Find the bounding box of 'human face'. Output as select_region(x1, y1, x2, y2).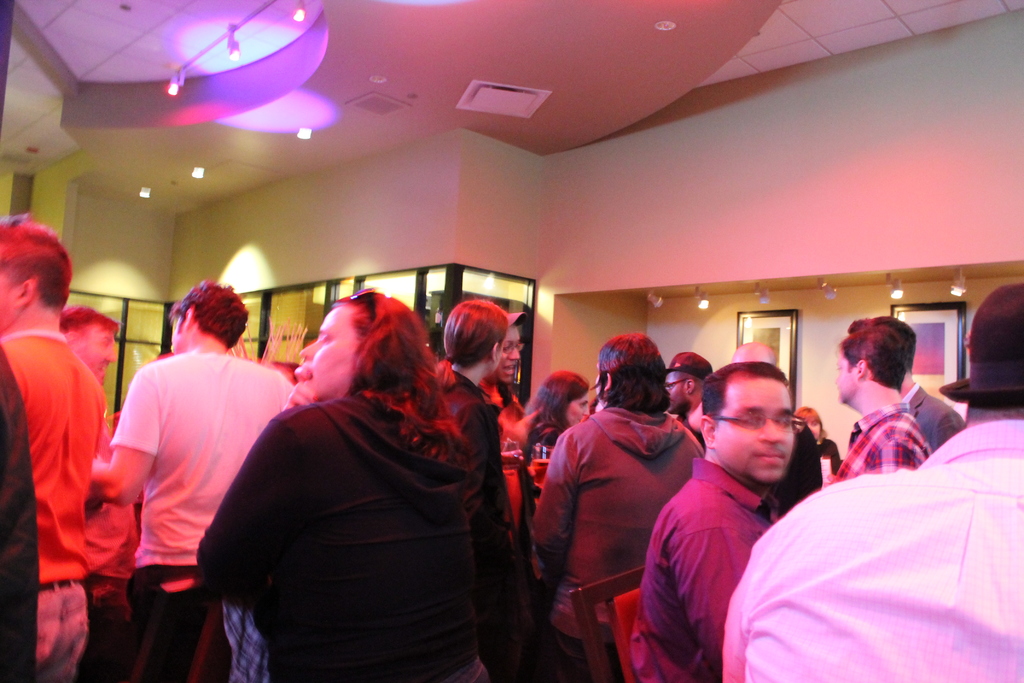
select_region(495, 327, 525, 384).
